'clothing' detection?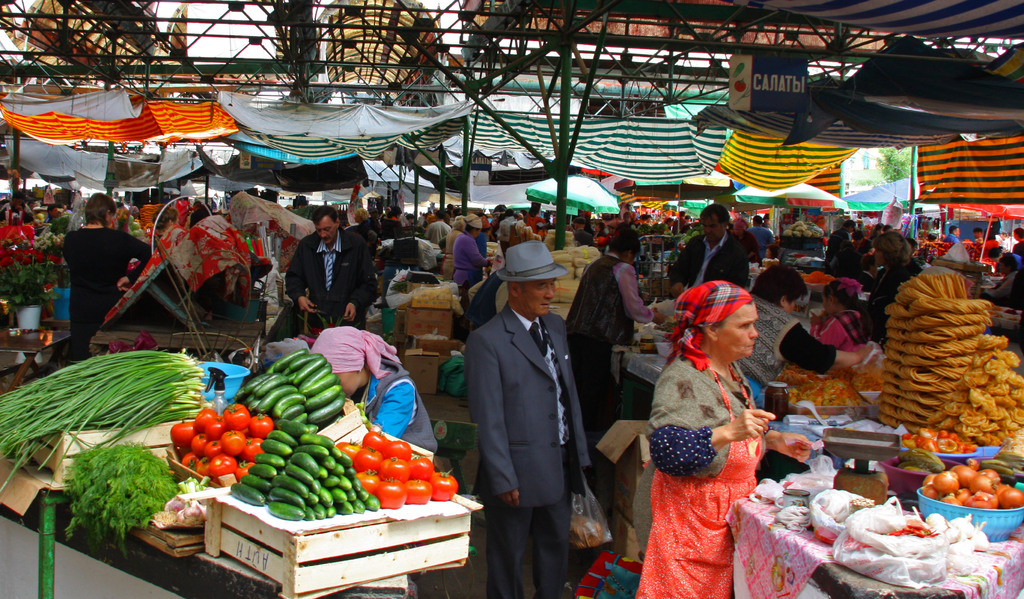
(643,335,785,561)
